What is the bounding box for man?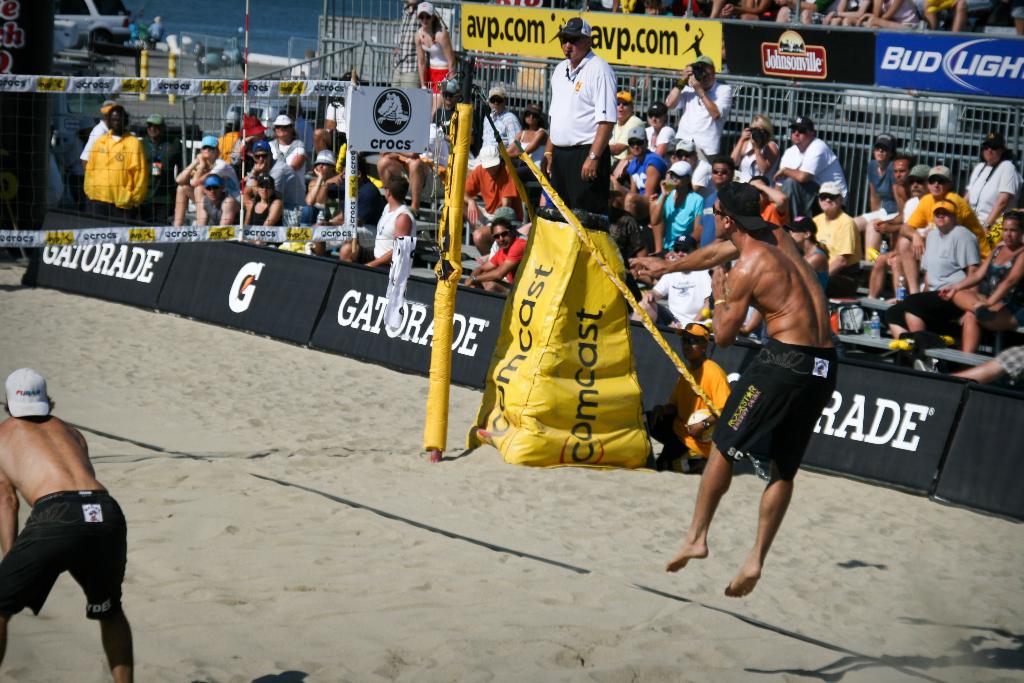
x1=685 y1=156 x2=733 y2=288.
